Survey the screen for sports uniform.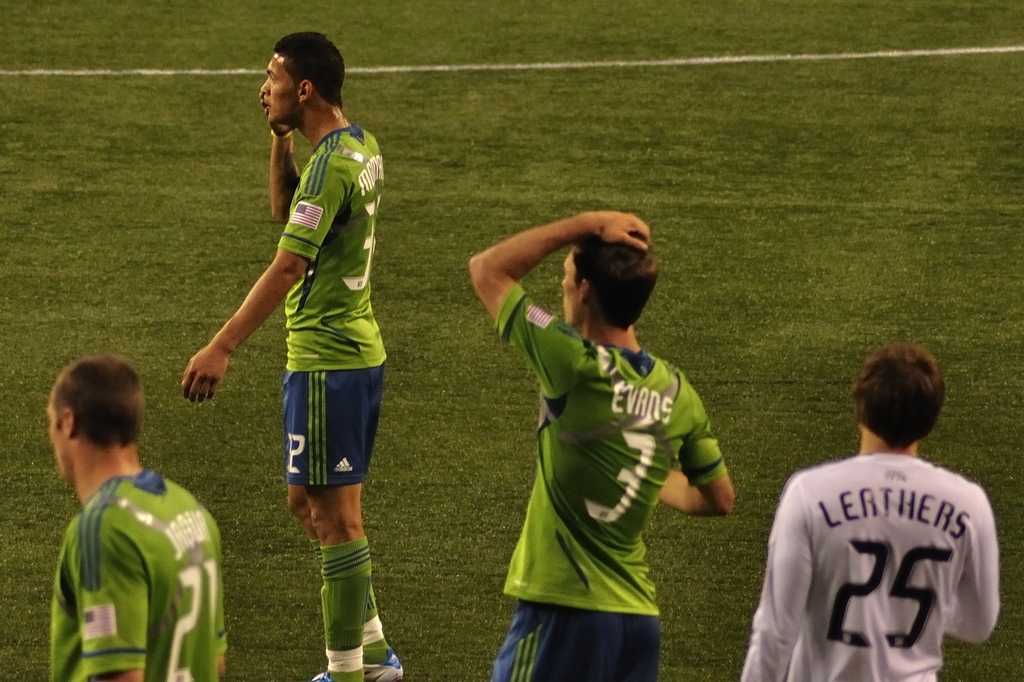
Survey found: 486:282:723:681.
